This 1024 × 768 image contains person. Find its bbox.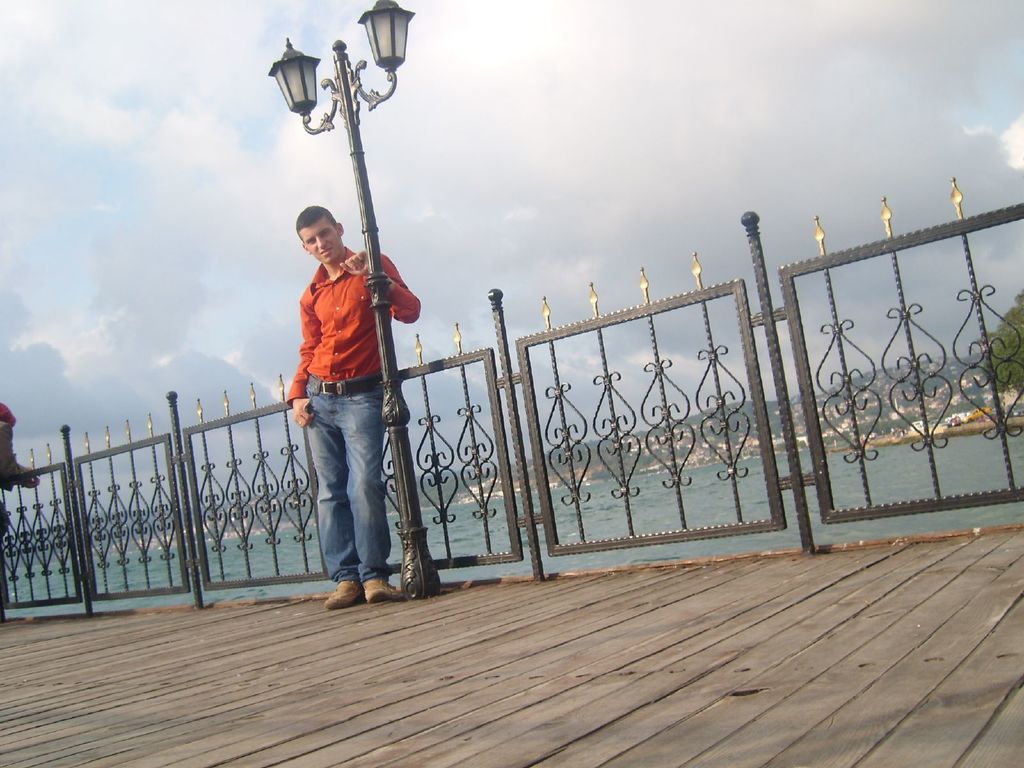
(x1=0, y1=401, x2=39, y2=624).
